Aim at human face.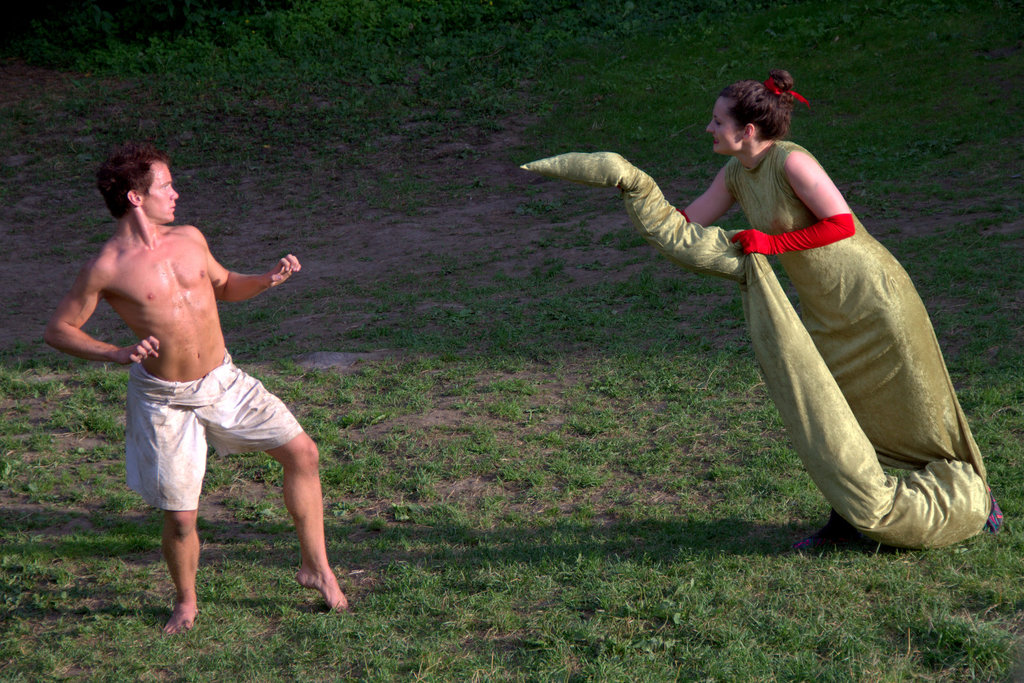
Aimed at x1=705 y1=96 x2=743 y2=153.
